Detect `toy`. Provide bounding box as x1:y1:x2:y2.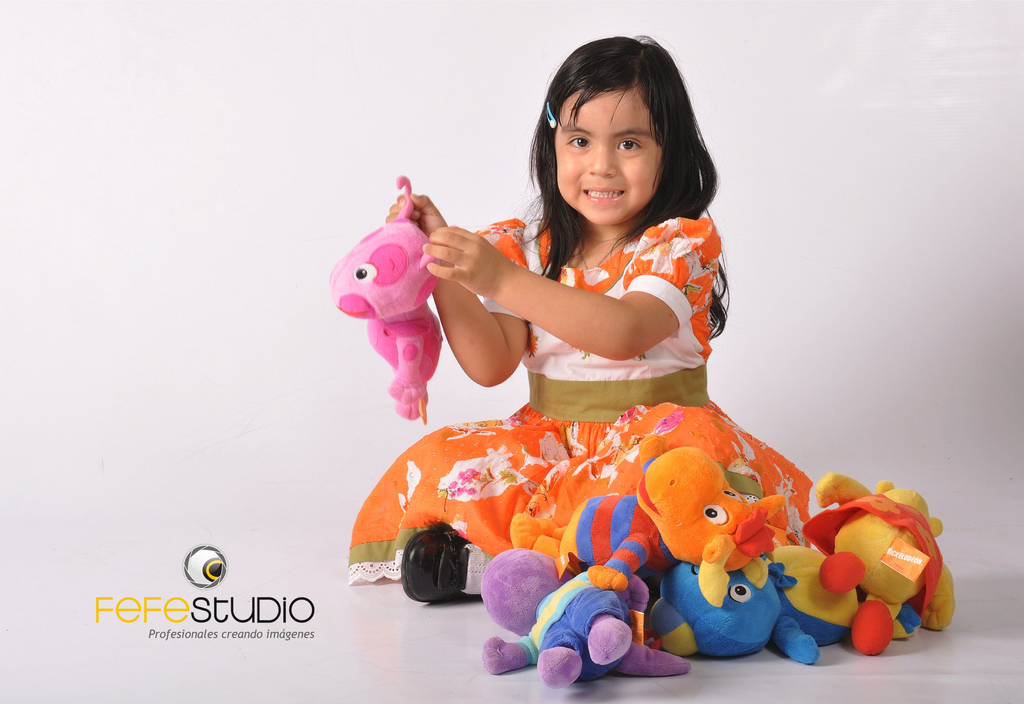
503:440:781:587.
